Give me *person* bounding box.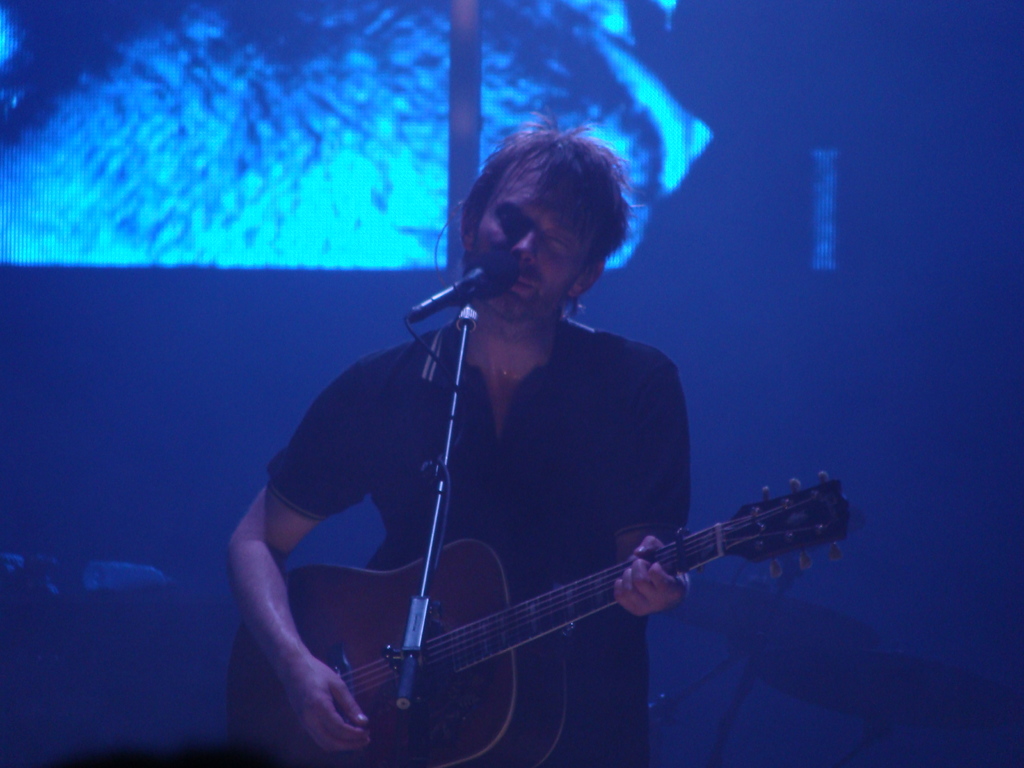
locate(235, 131, 828, 767).
